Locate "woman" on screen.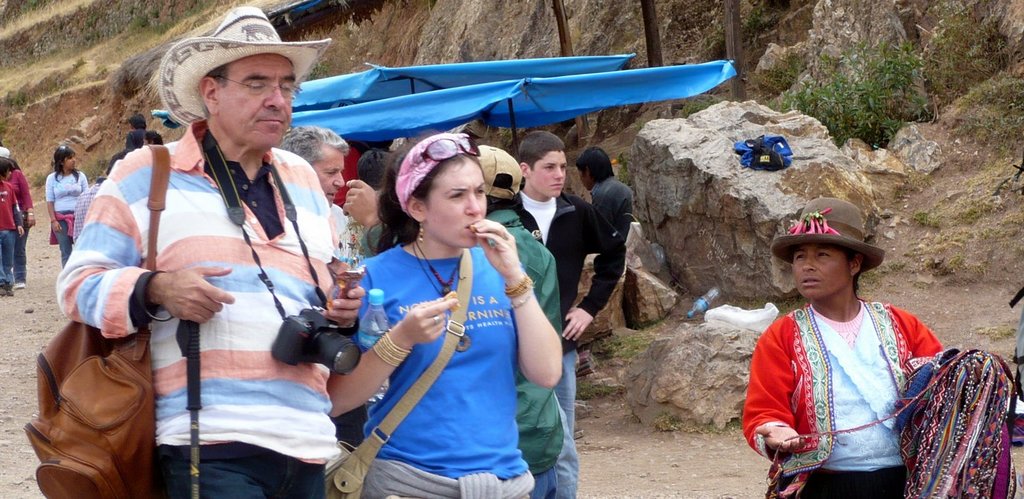
On screen at <region>0, 154, 20, 299</region>.
